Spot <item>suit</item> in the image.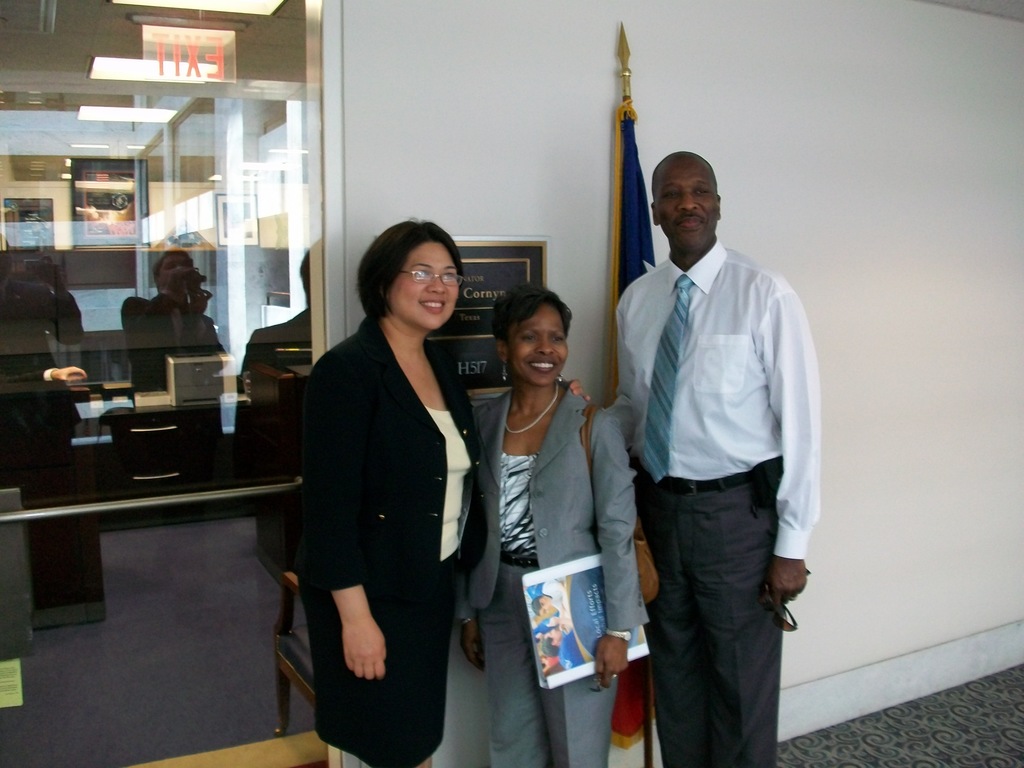
<item>suit</item> found at (296,315,489,594).
